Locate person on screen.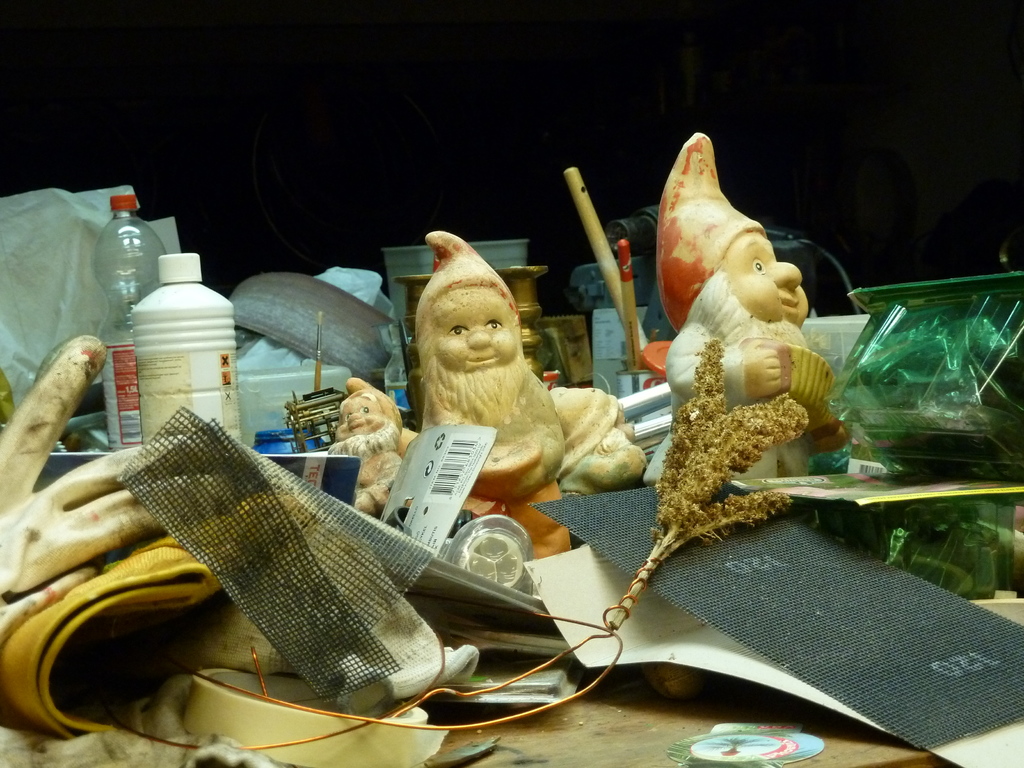
On screen at box(329, 394, 399, 511).
